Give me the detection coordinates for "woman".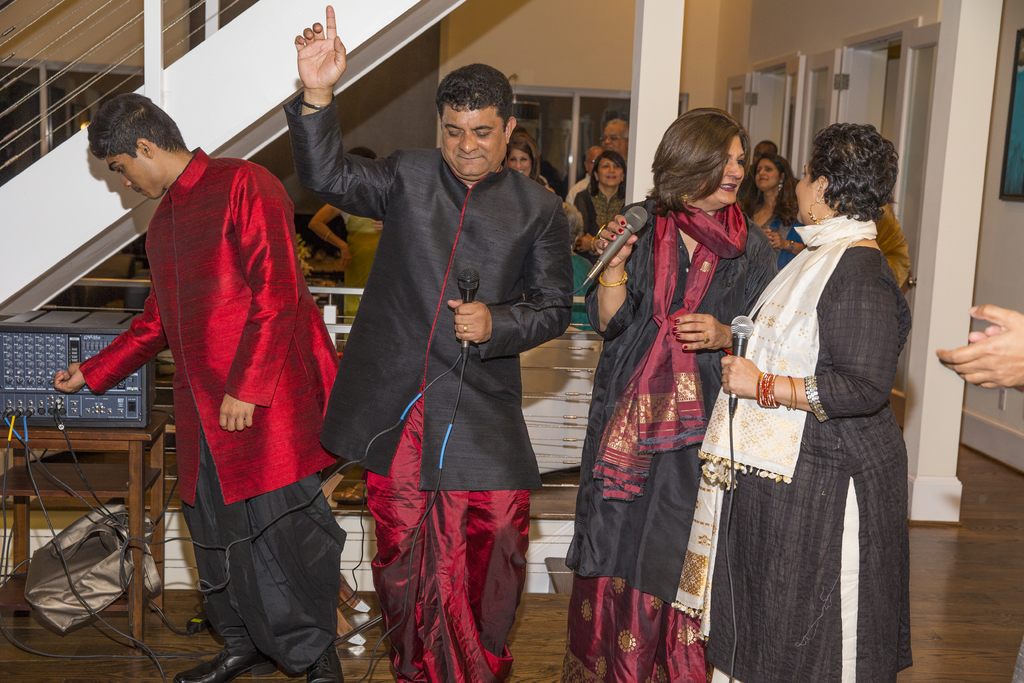
bbox(684, 117, 919, 682).
